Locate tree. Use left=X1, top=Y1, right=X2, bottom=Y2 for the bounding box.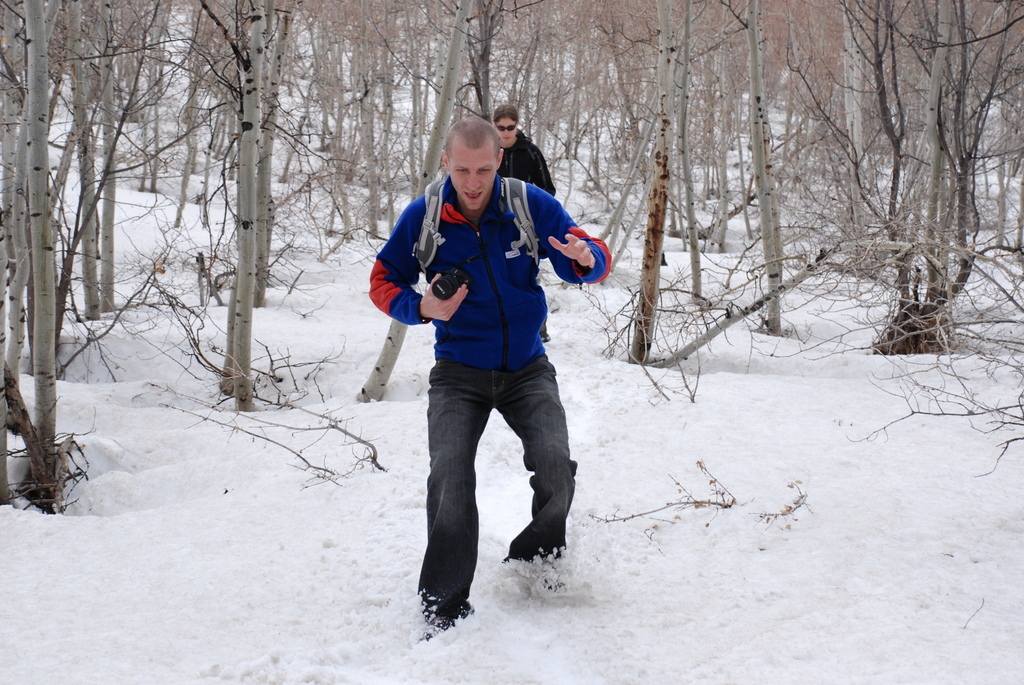
left=346, top=0, right=564, bottom=421.
